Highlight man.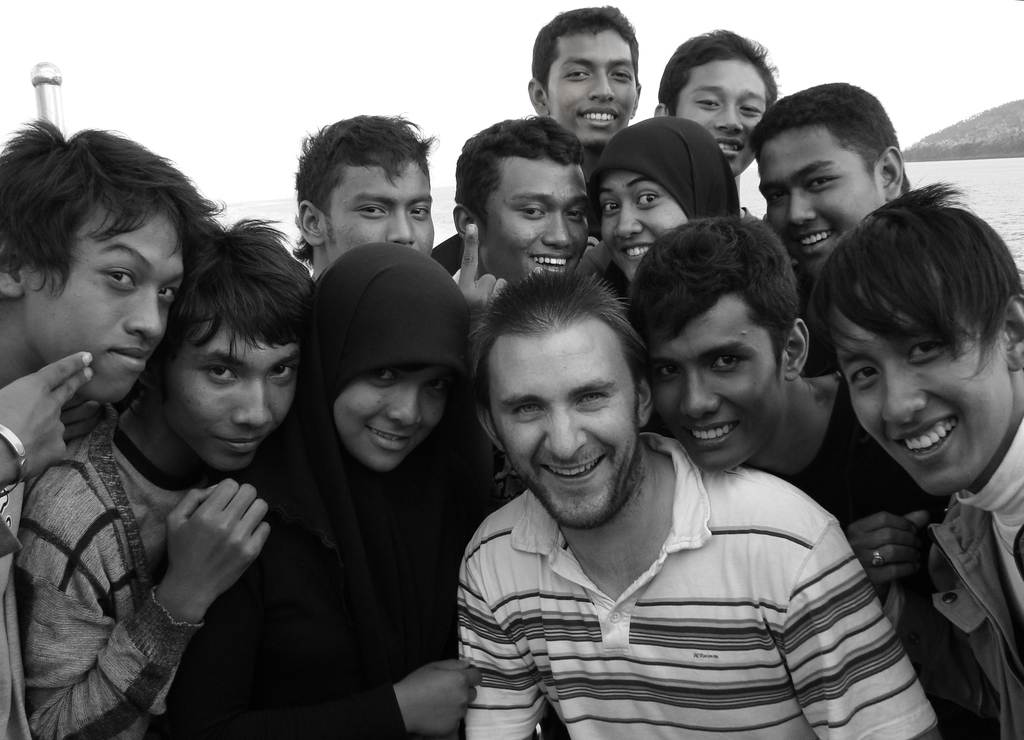
Highlighted region: crop(748, 83, 911, 526).
